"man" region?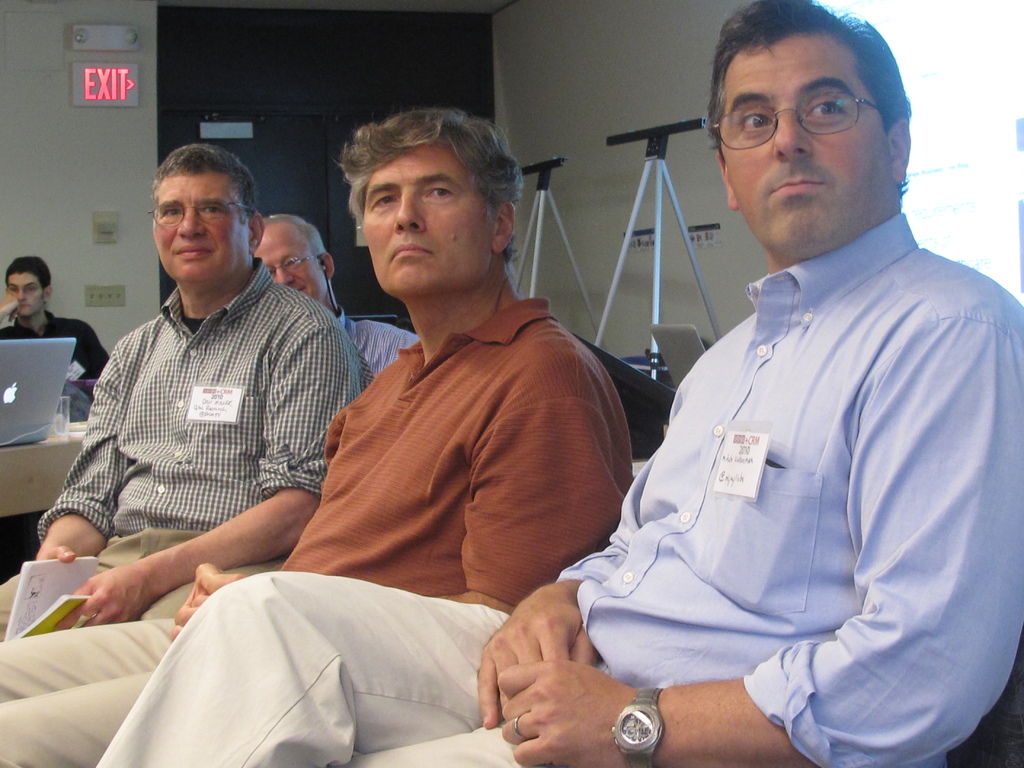
<bbox>0, 254, 121, 422</bbox>
